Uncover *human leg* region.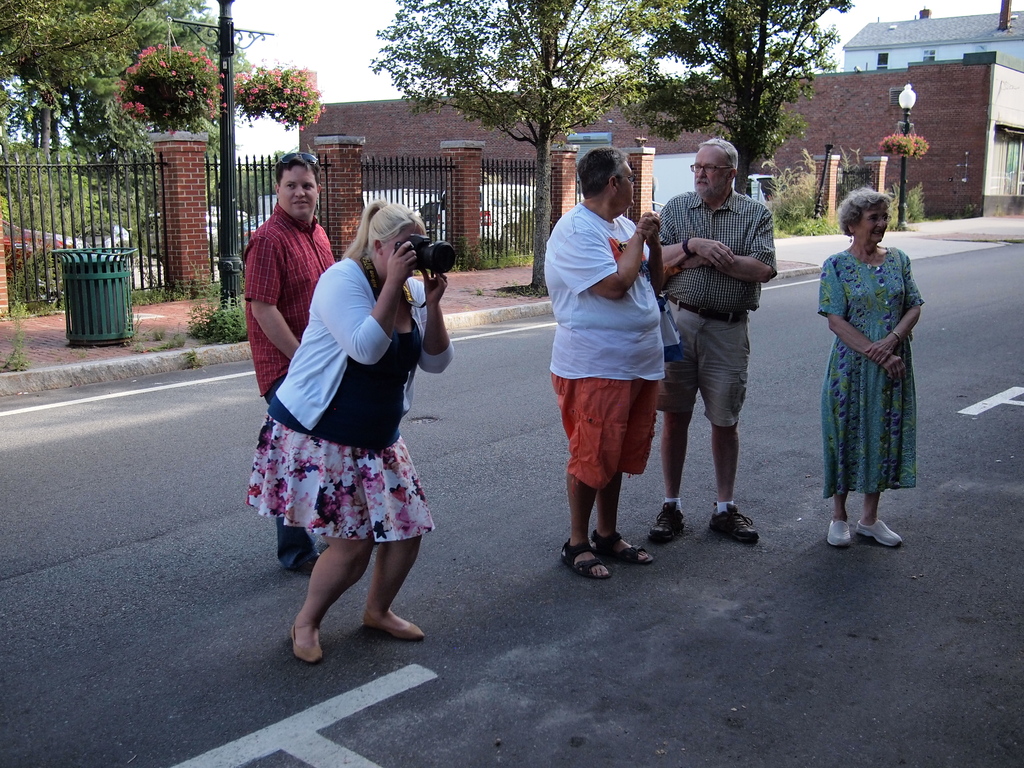
Uncovered: <region>855, 494, 899, 547</region>.
